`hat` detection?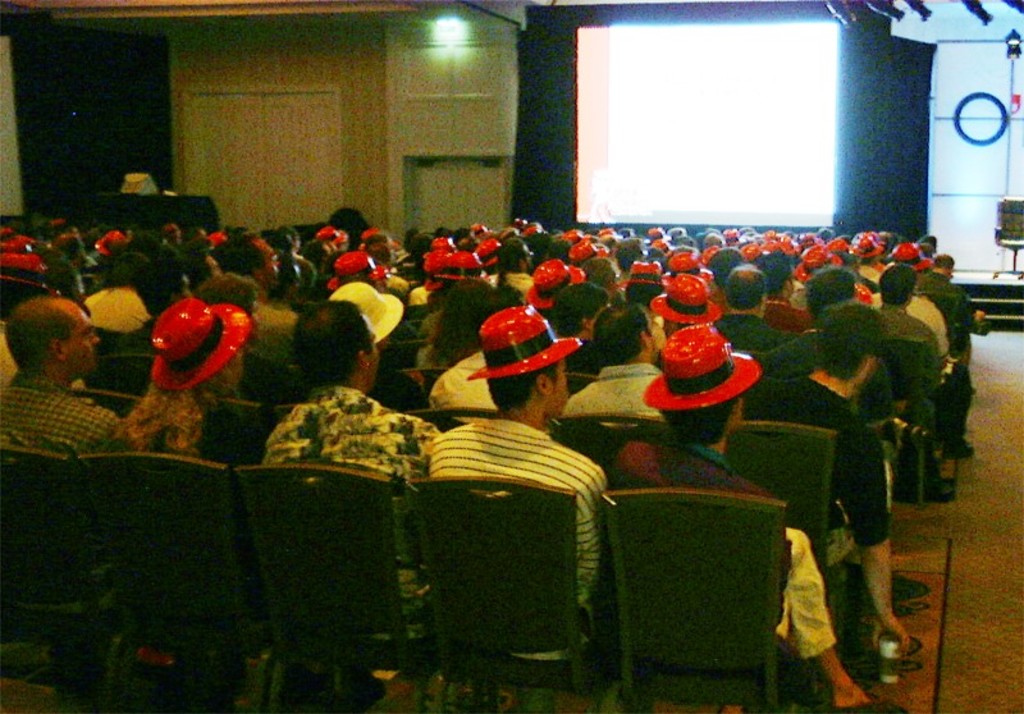
left=639, top=317, right=762, bottom=409
